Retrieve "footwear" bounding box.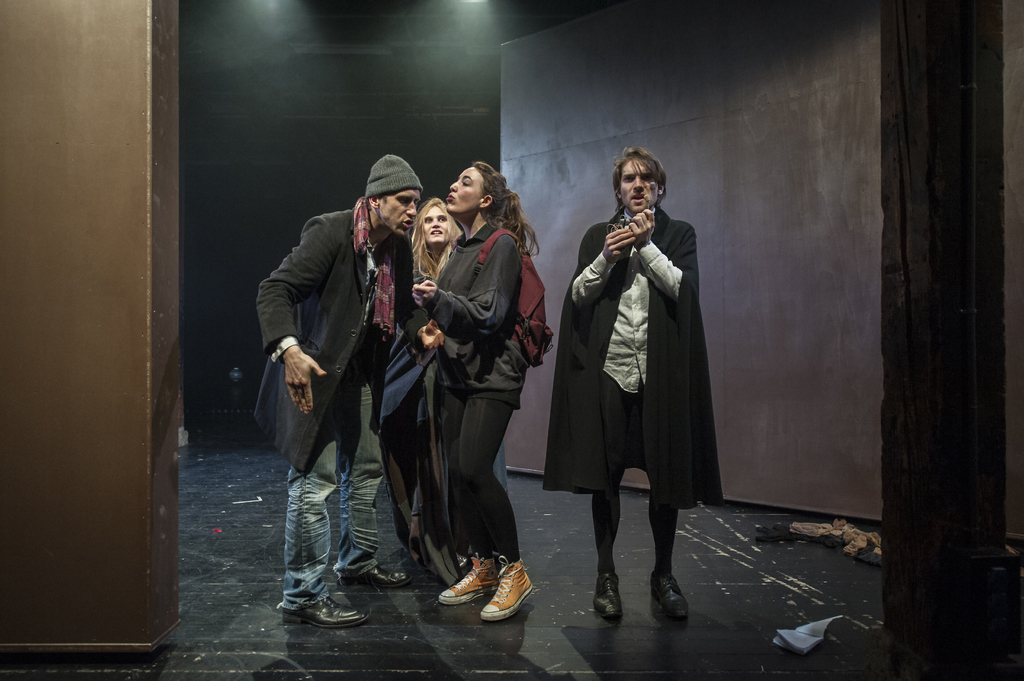
Bounding box: [647,572,688,621].
